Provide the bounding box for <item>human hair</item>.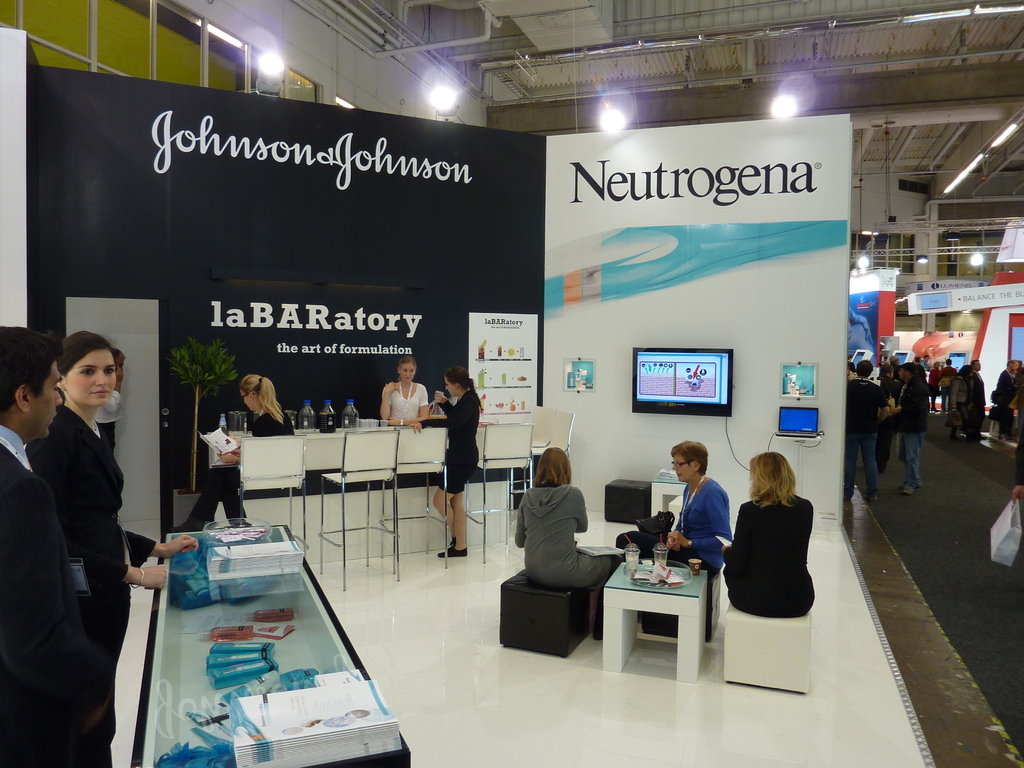
crop(57, 332, 111, 375).
